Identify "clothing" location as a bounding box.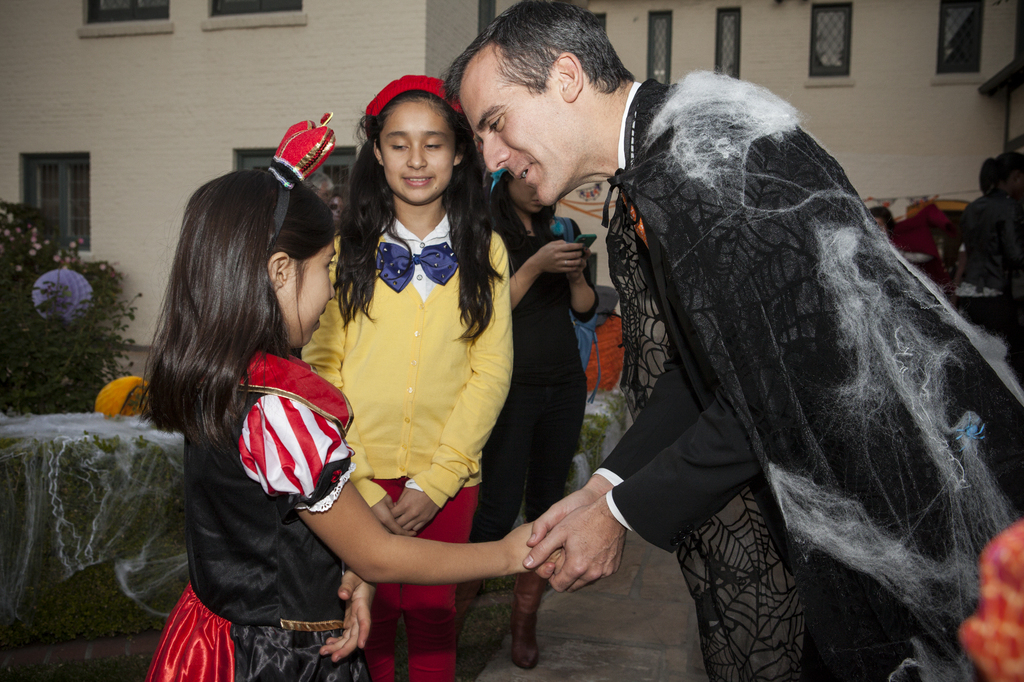
bbox=(144, 356, 371, 681).
